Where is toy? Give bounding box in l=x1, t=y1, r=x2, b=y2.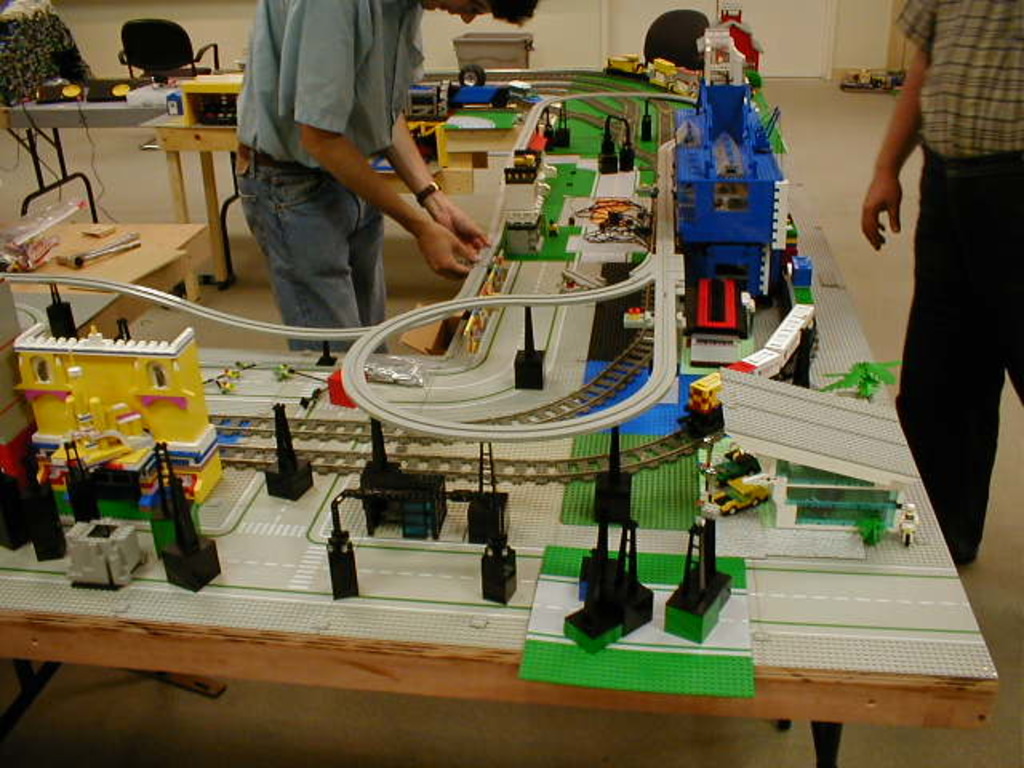
l=510, t=309, r=547, b=392.
